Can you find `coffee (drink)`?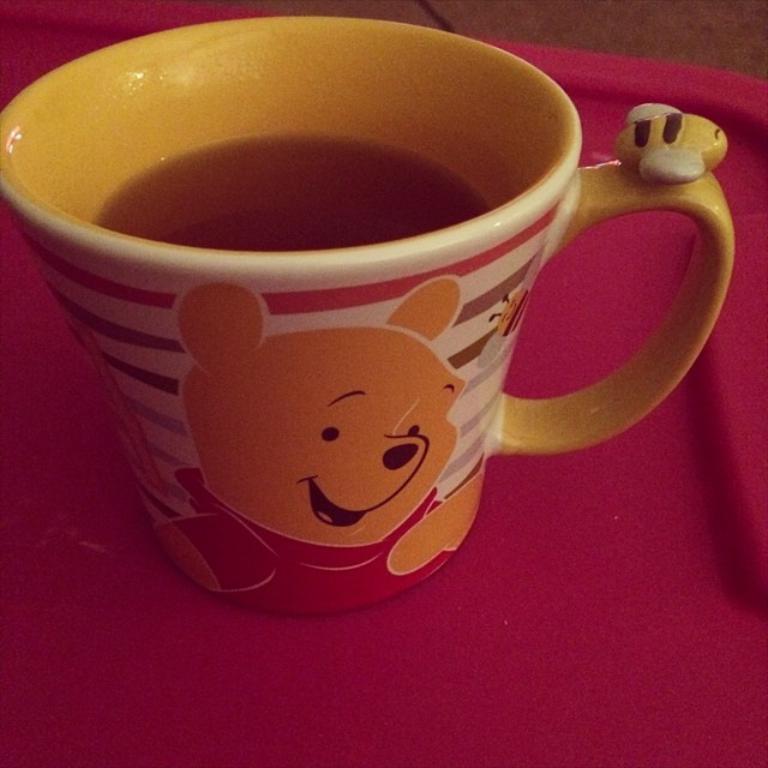
Yes, bounding box: pyautogui.locateOnScreen(94, 133, 491, 256).
